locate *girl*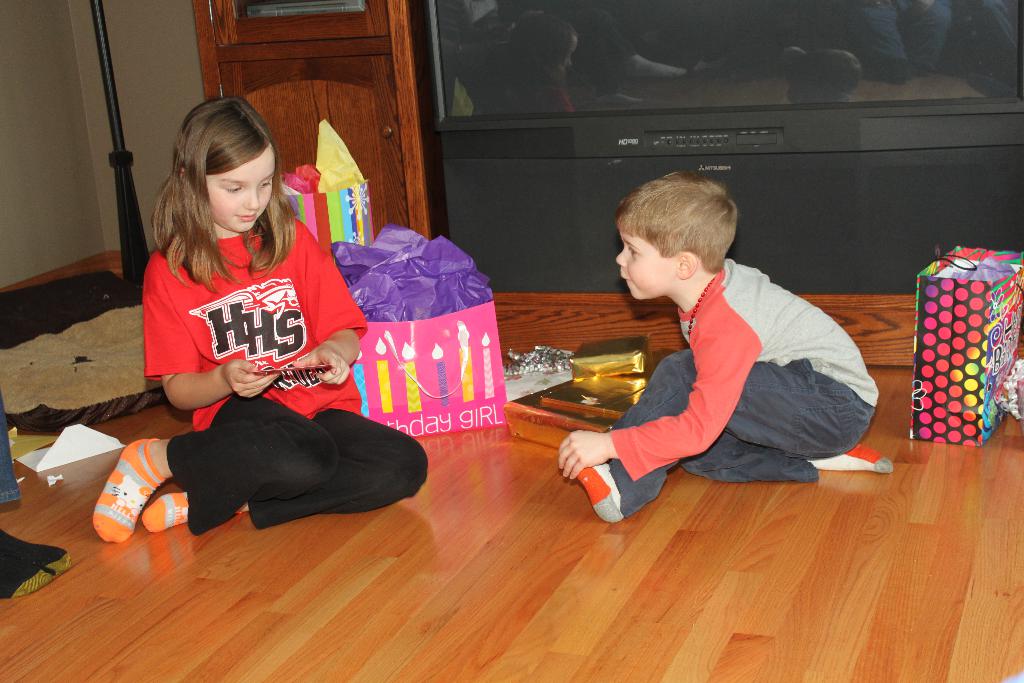
Rect(90, 96, 429, 543)
